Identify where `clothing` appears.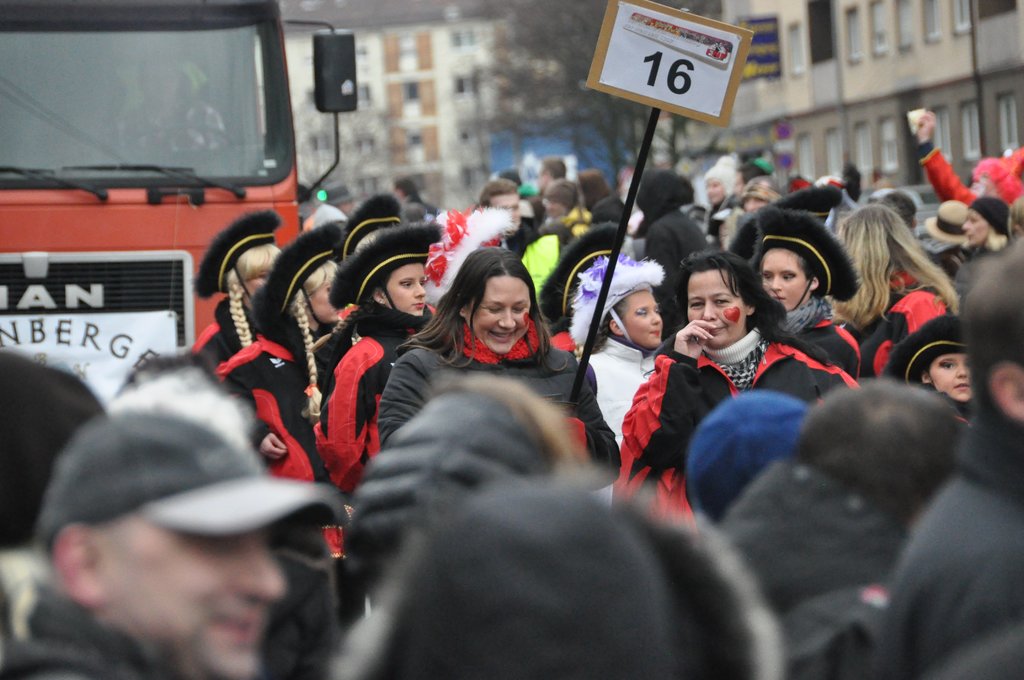
Appears at [left=205, top=296, right=358, bottom=560].
